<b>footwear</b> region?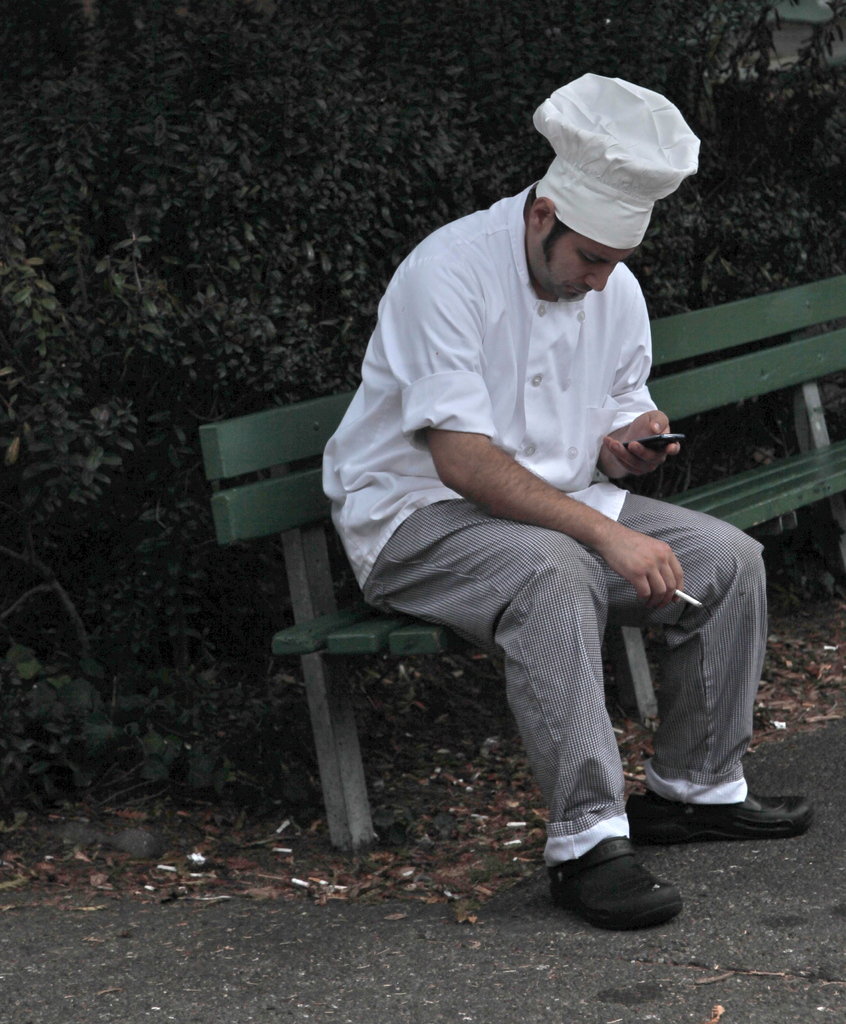
628, 787, 817, 848
